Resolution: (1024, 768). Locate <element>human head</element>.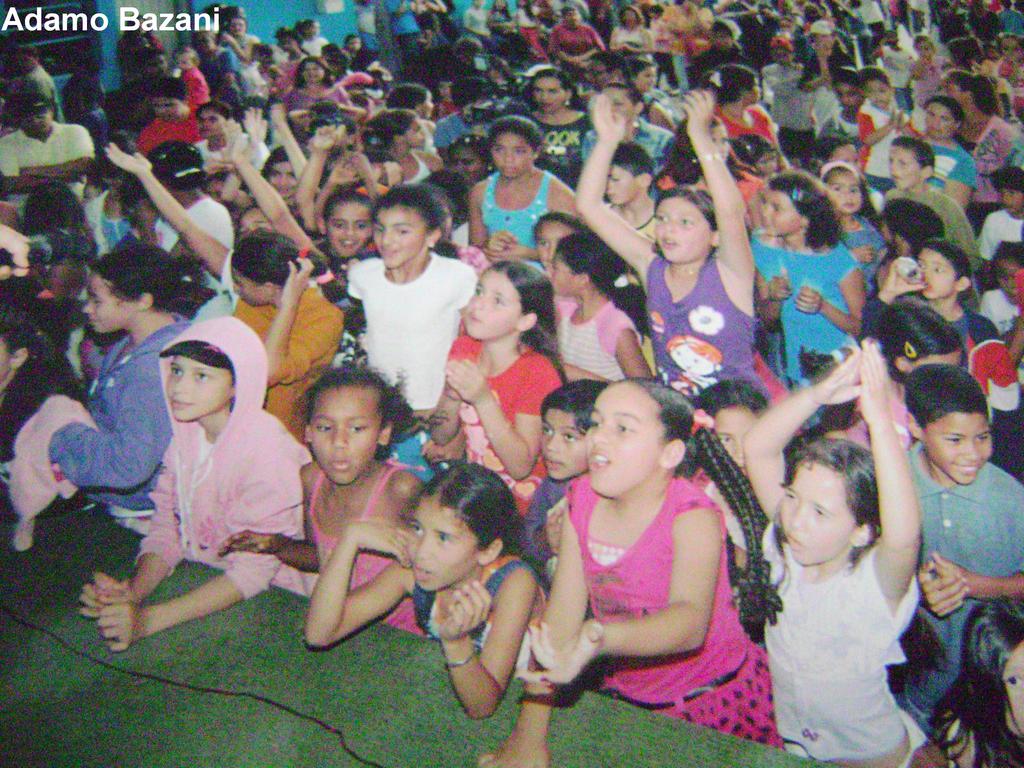
locate(911, 36, 935, 61).
